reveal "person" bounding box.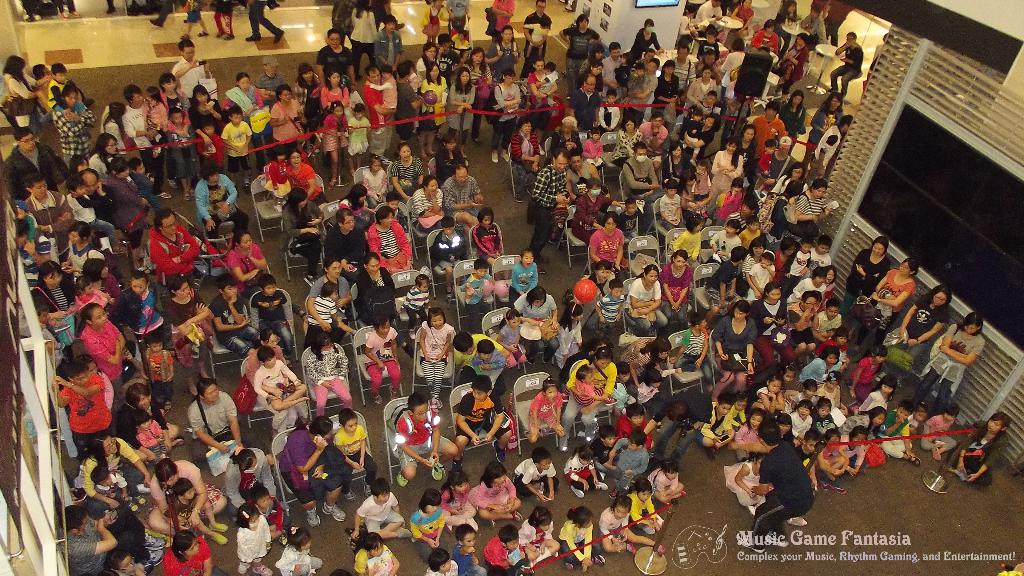
Revealed: {"x1": 417, "y1": 92, "x2": 442, "y2": 162}.
